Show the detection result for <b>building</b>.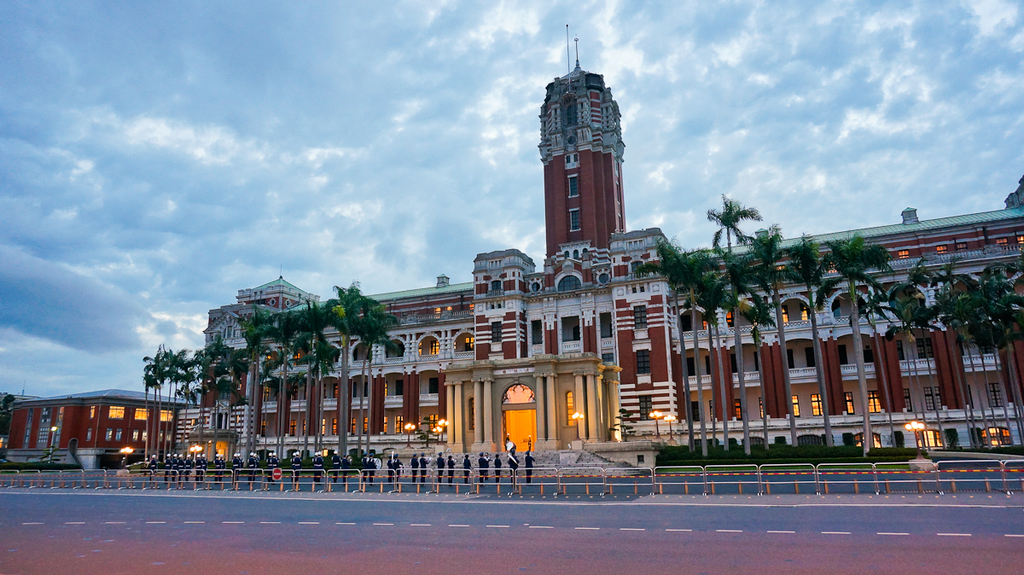
174,20,1023,453.
